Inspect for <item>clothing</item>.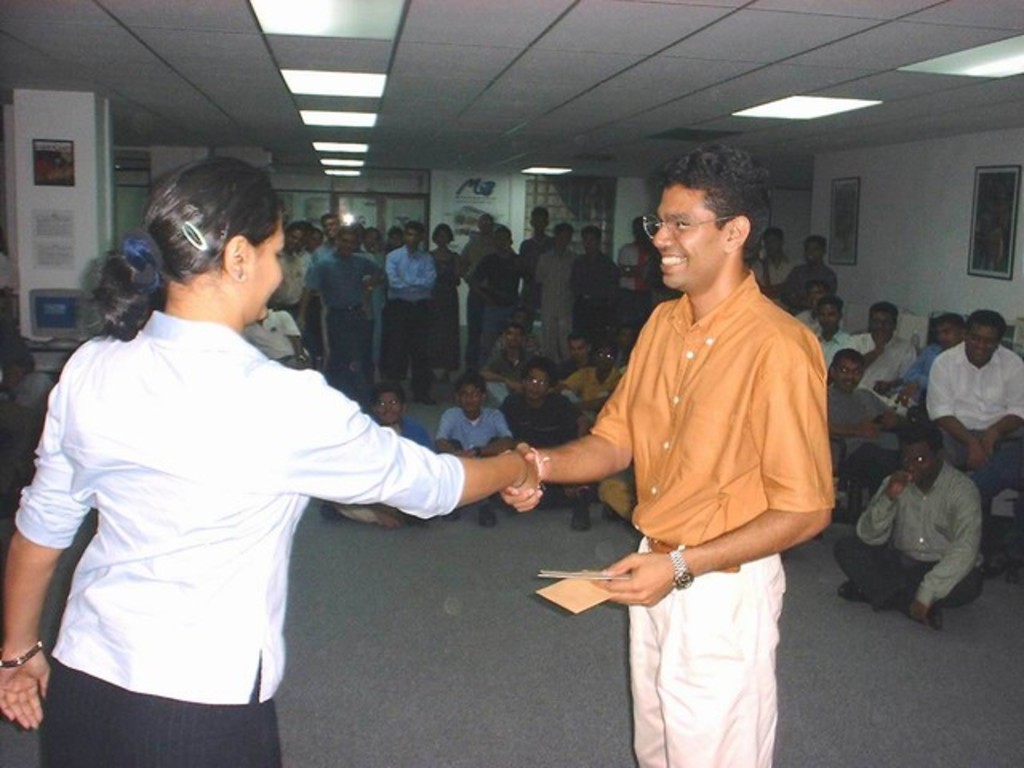
Inspection: [928,341,1022,507].
